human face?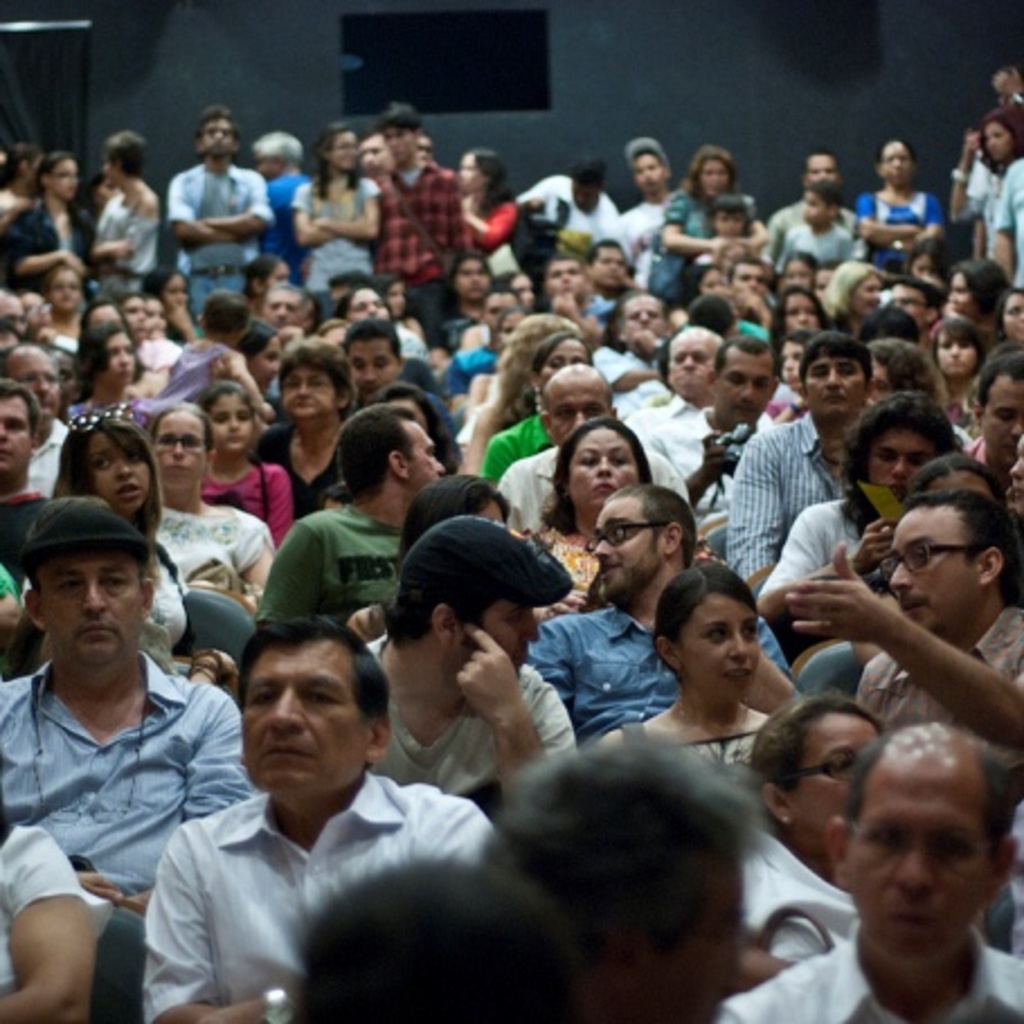
14 351 56 421
